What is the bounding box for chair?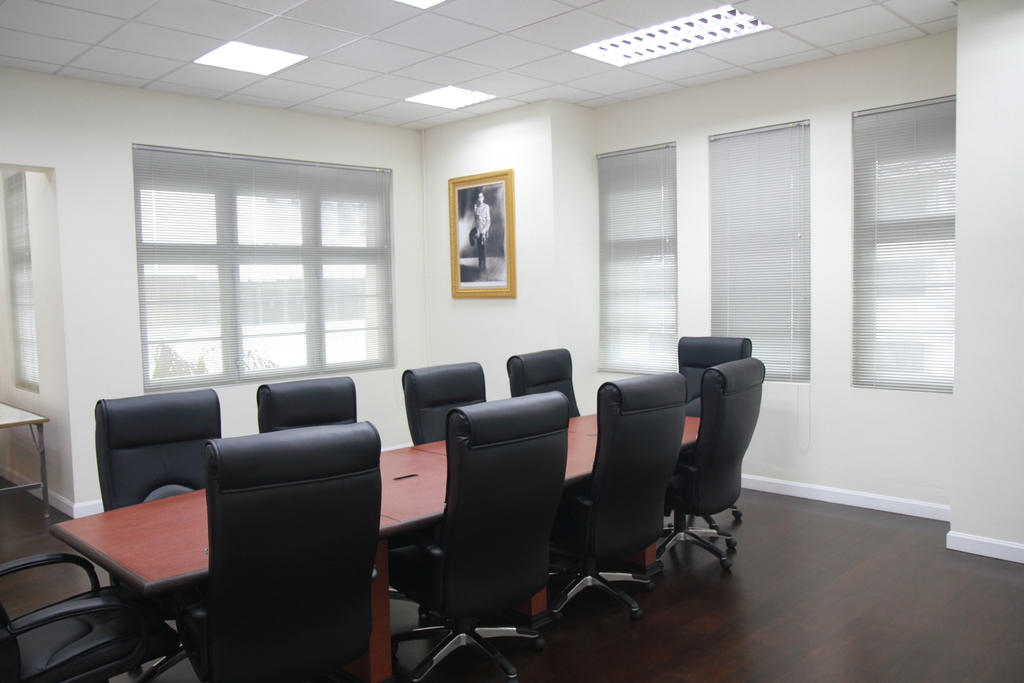
[left=170, top=431, right=378, bottom=681].
